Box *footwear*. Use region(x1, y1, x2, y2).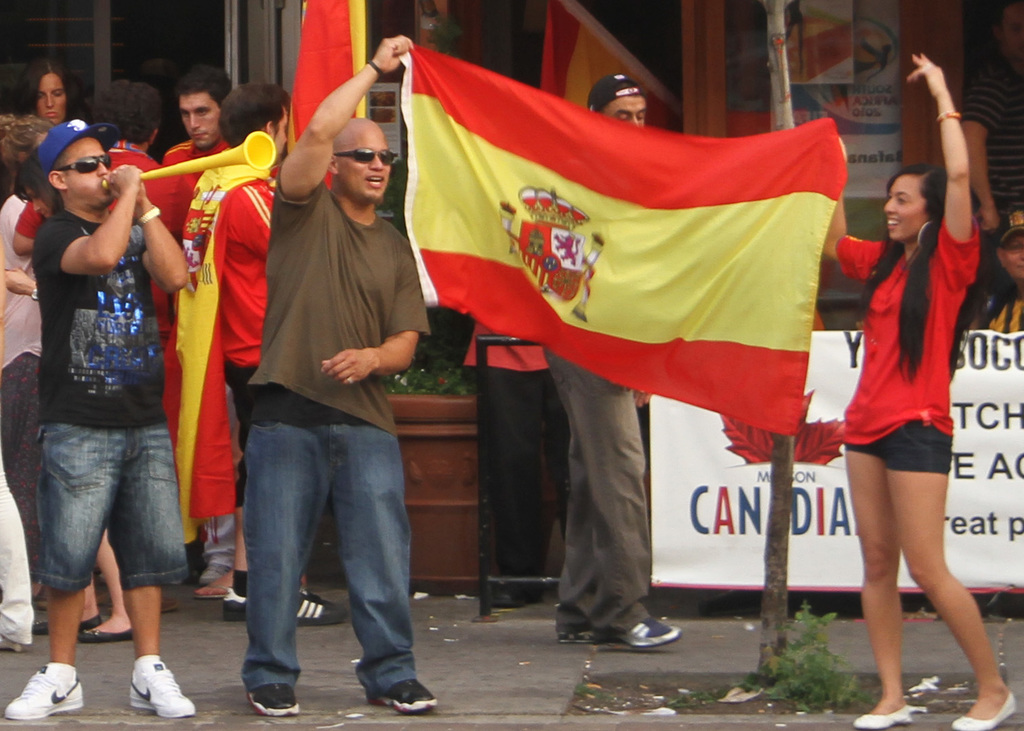
region(157, 591, 188, 615).
